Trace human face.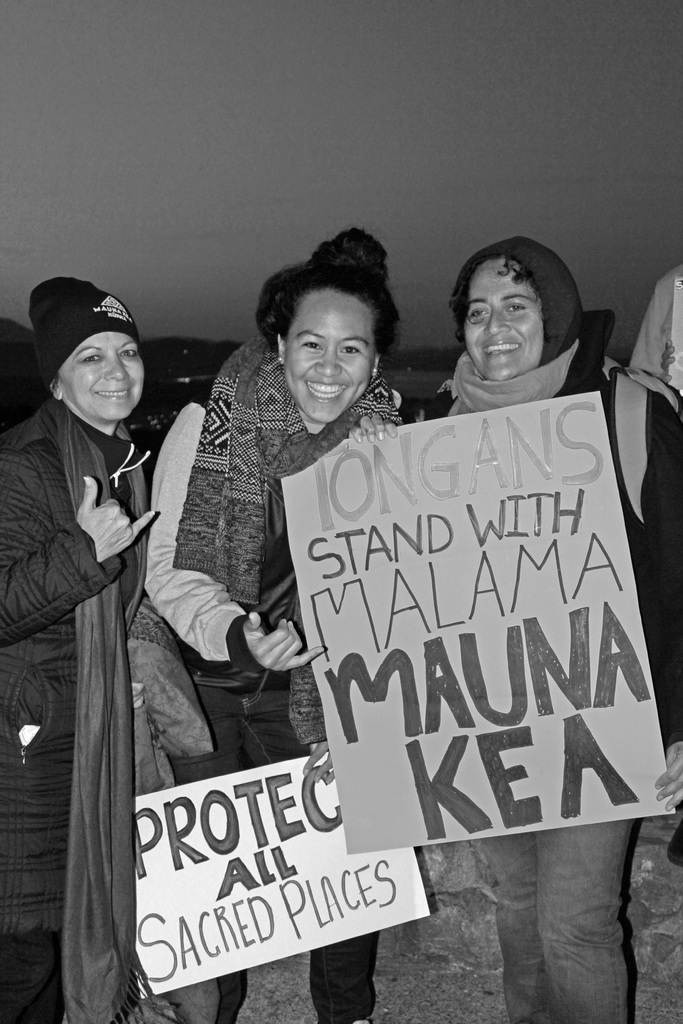
Traced to select_region(65, 335, 151, 421).
